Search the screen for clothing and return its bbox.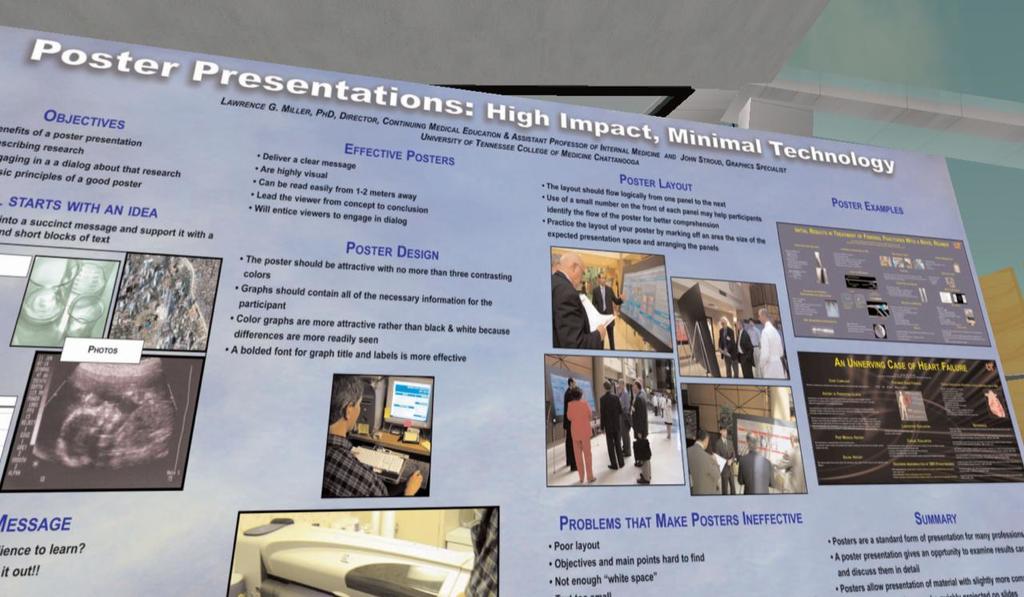
Found: BBox(732, 444, 778, 495).
